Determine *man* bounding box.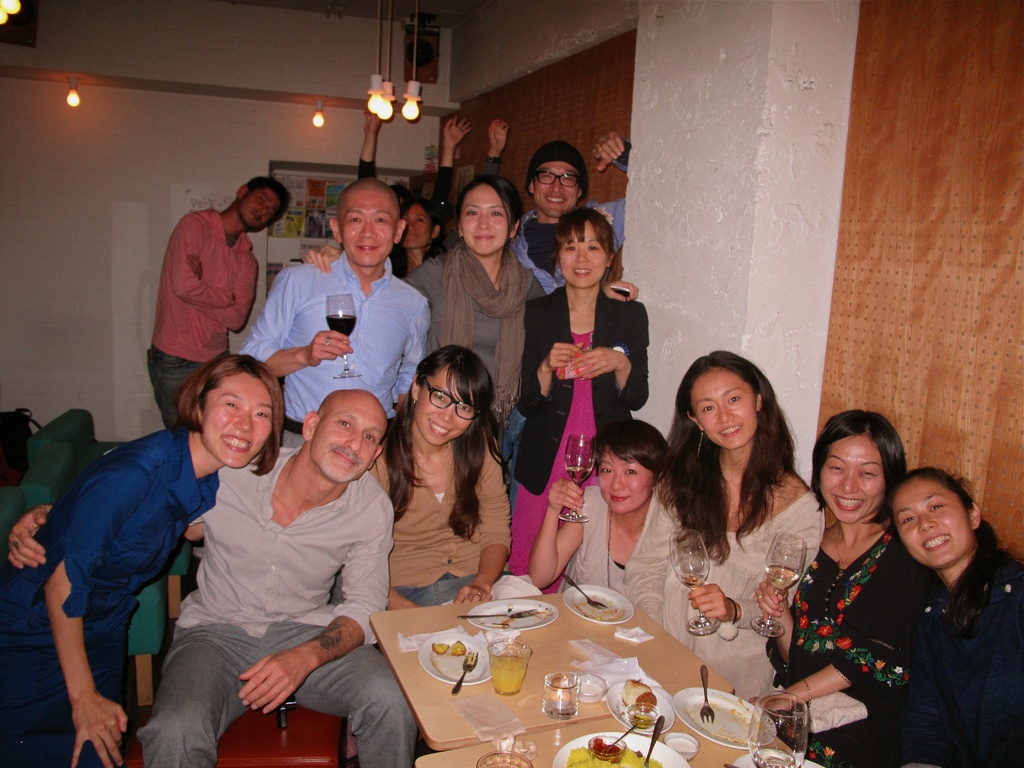
Determined: [left=129, top=181, right=283, bottom=437].
